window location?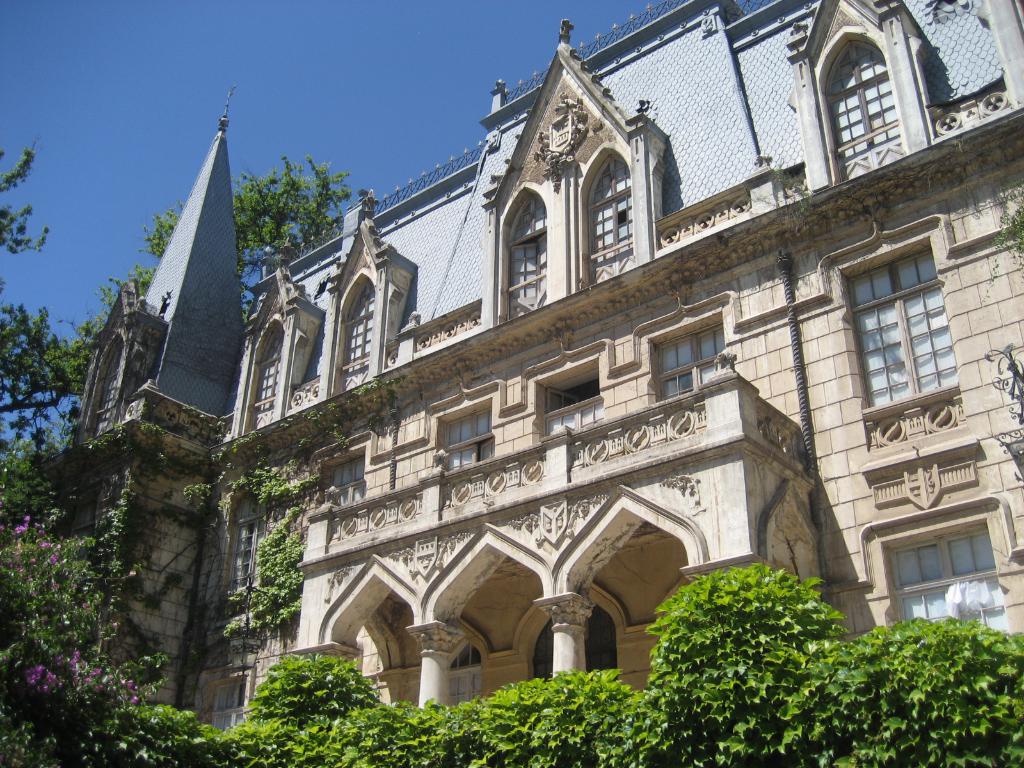
left=826, top=216, right=976, bottom=454
